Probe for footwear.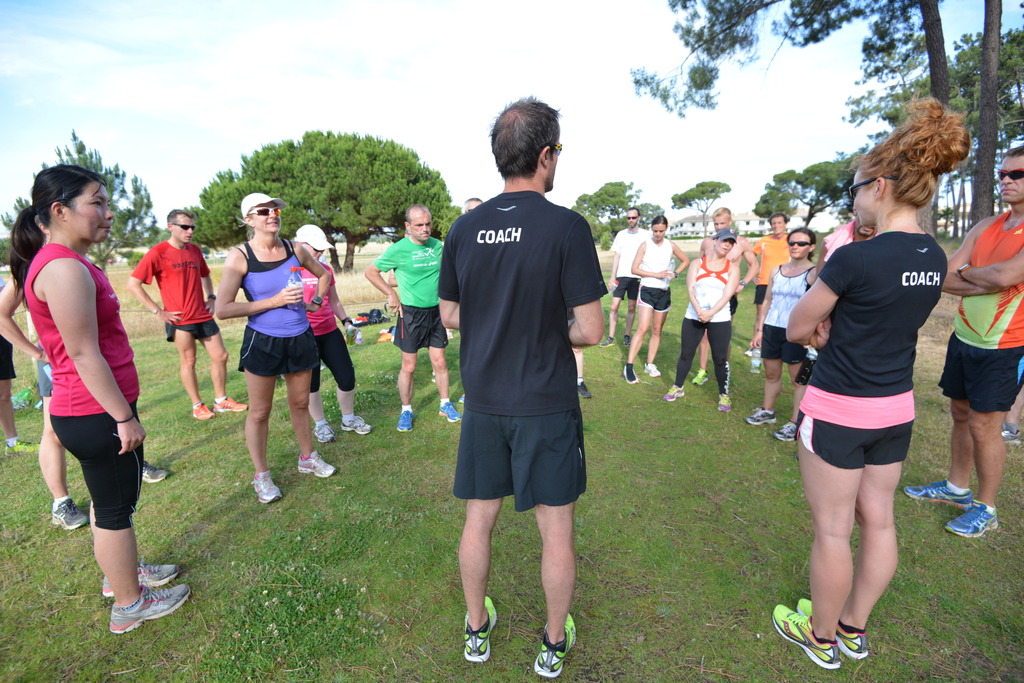
Probe result: pyautogui.locateOnScreen(461, 596, 496, 664).
